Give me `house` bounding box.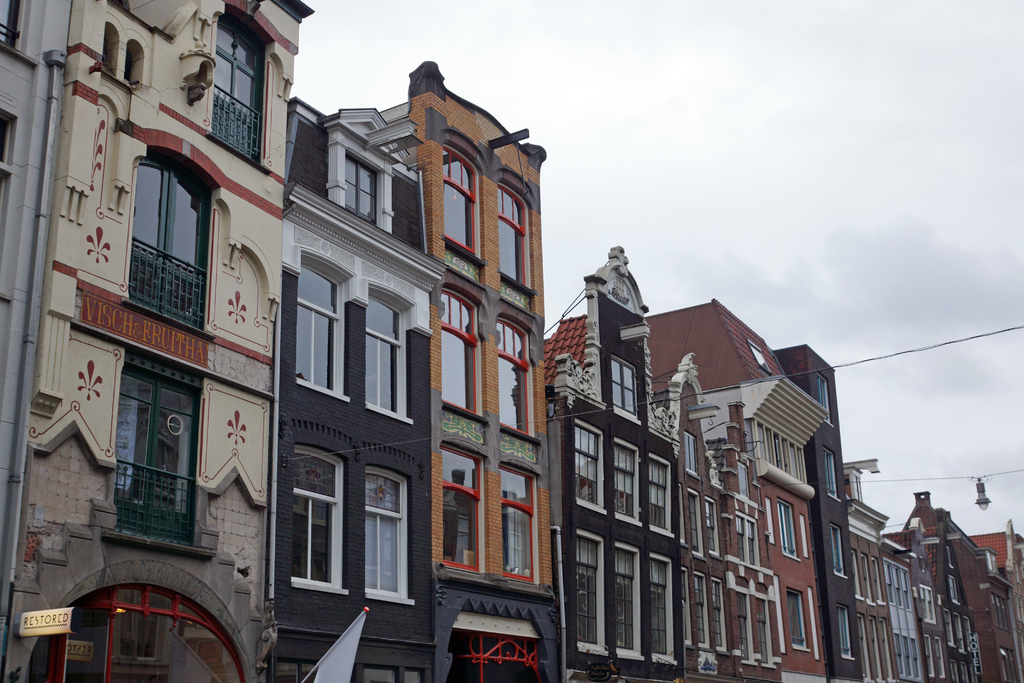
locate(847, 454, 892, 682).
